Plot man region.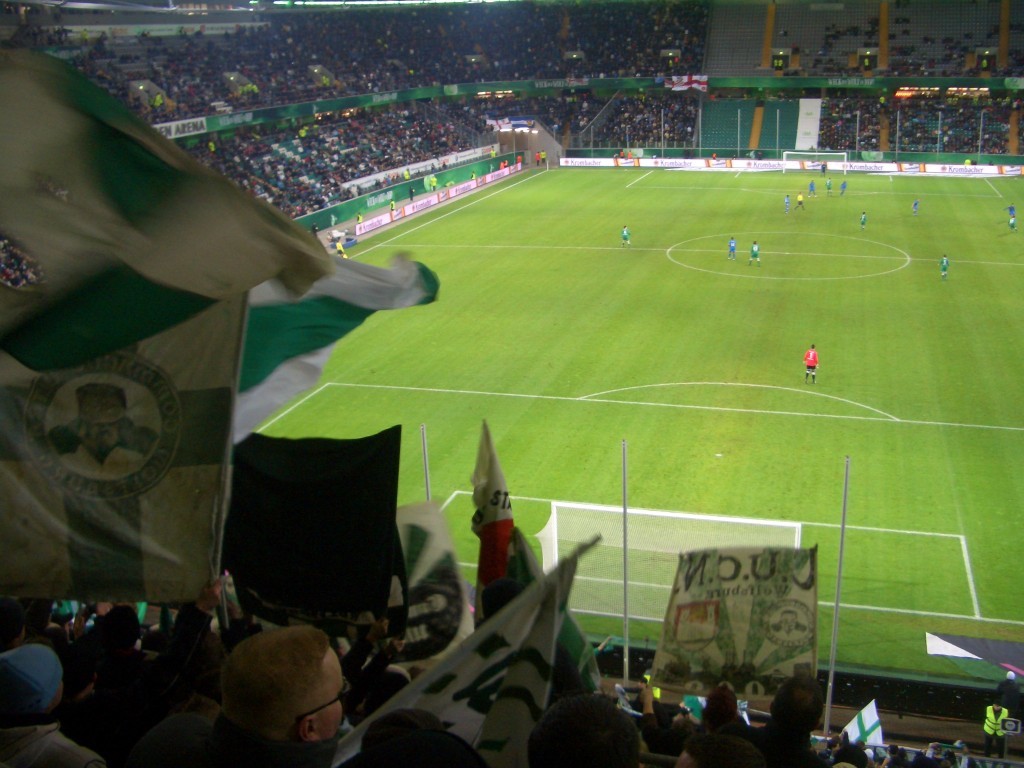
Plotted at region(726, 234, 737, 260).
